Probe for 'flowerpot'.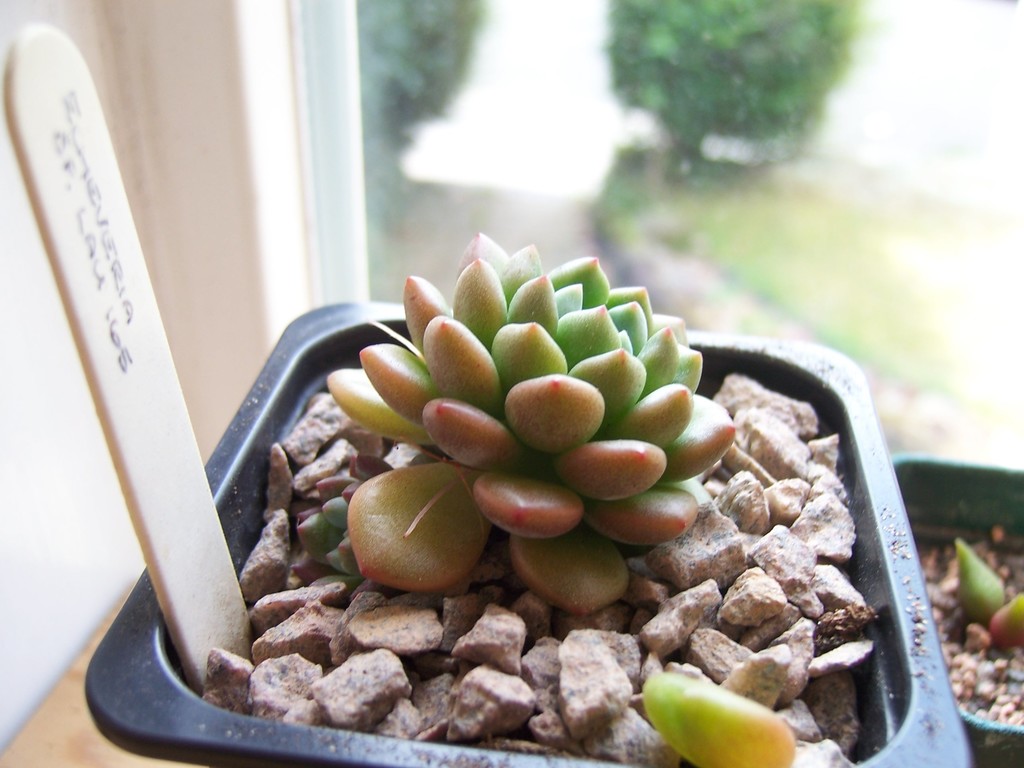
Probe result: l=84, t=299, r=970, b=767.
